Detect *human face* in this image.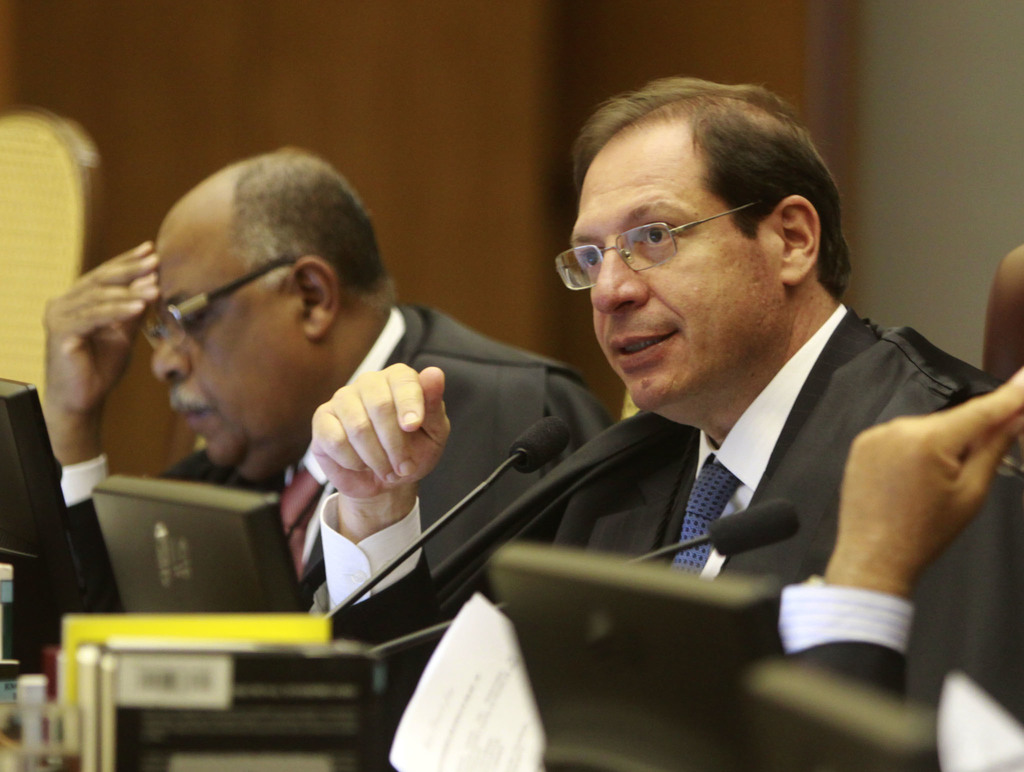
Detection: <region>570, 135, 778, 410</region>.
